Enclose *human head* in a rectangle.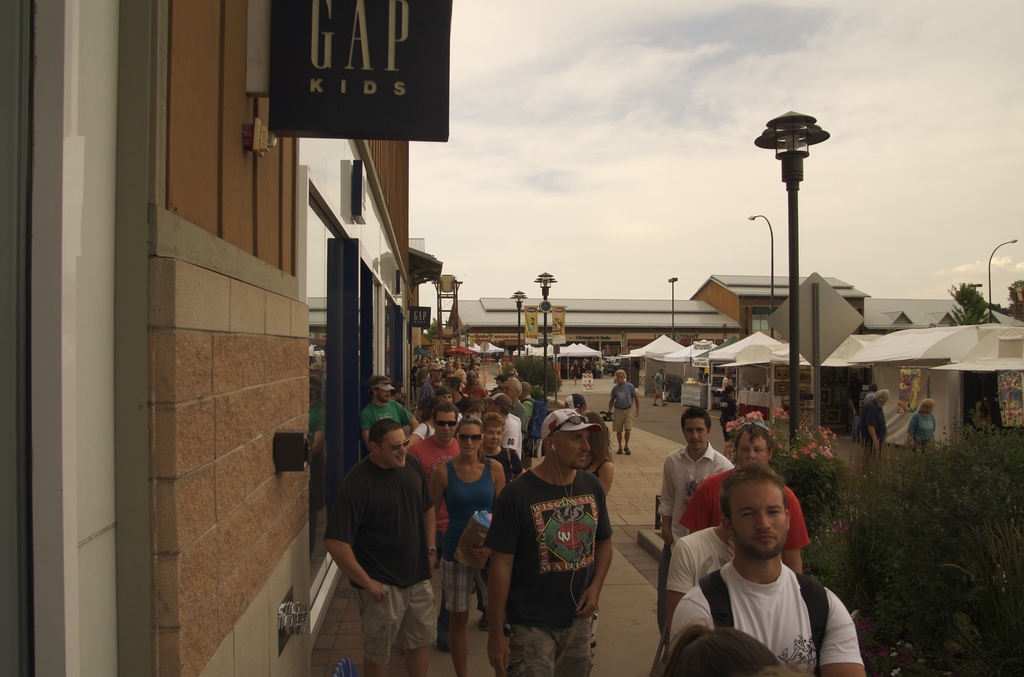
369, 418, 410, 468.
